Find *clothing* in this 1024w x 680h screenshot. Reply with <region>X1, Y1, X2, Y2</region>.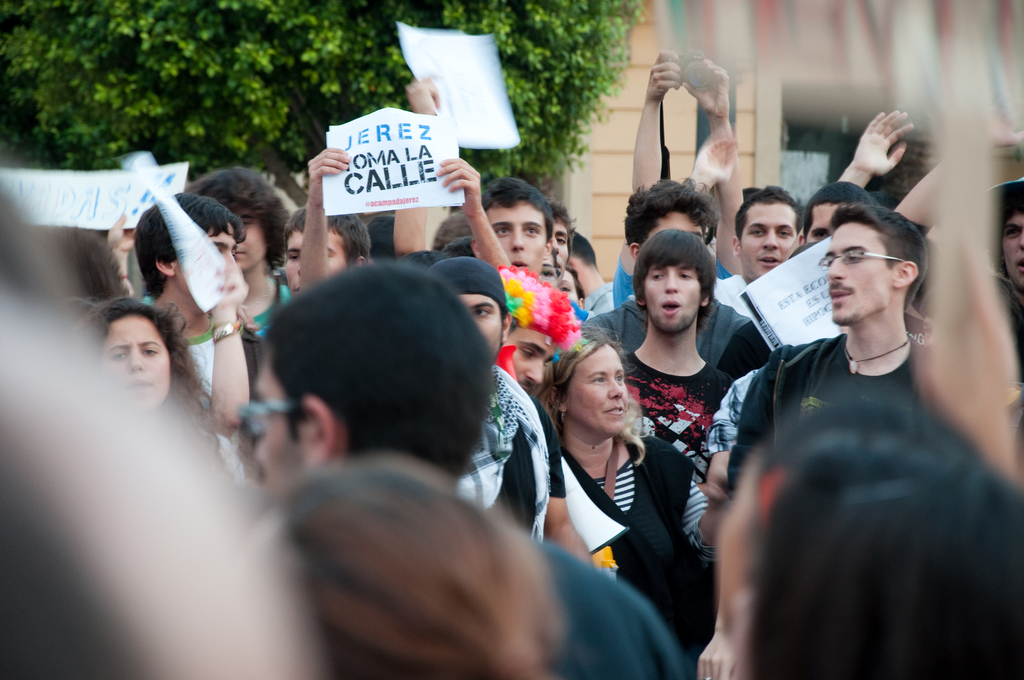
<region>619, 350, 730, 467</region>.
